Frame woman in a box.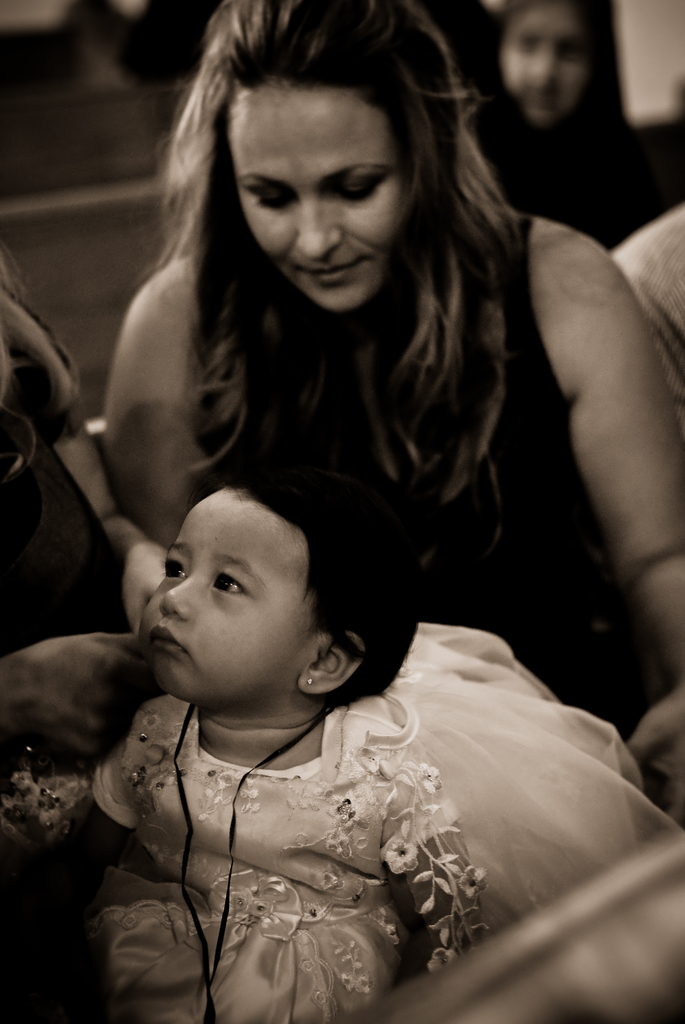
84/0/684/815.
